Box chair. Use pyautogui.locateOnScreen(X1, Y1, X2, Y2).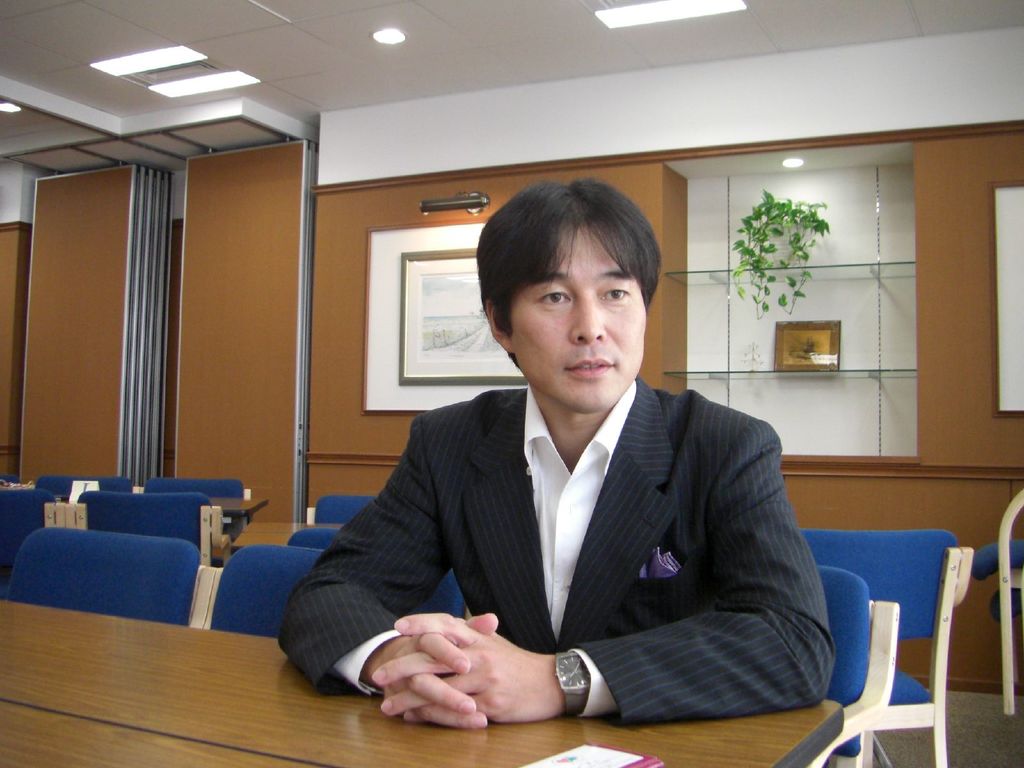
pyautogui.locateOnScreen(805, 562, 903, 767).
